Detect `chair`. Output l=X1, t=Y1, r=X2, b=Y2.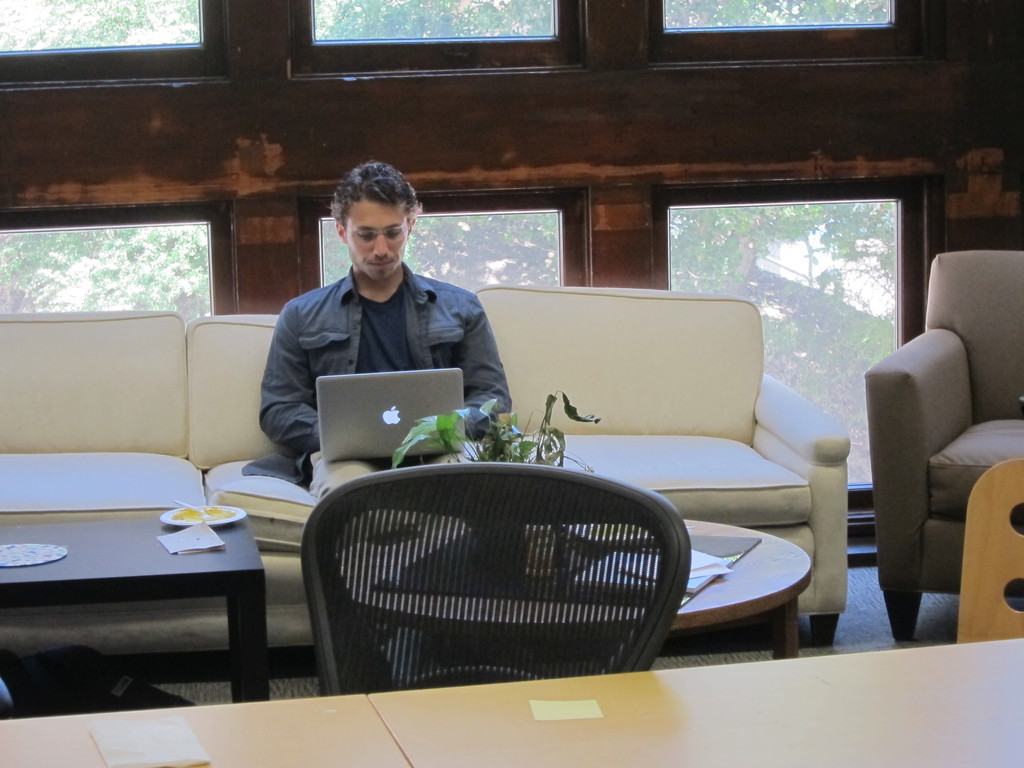
l=955, t=452, r=1023, b=643.
